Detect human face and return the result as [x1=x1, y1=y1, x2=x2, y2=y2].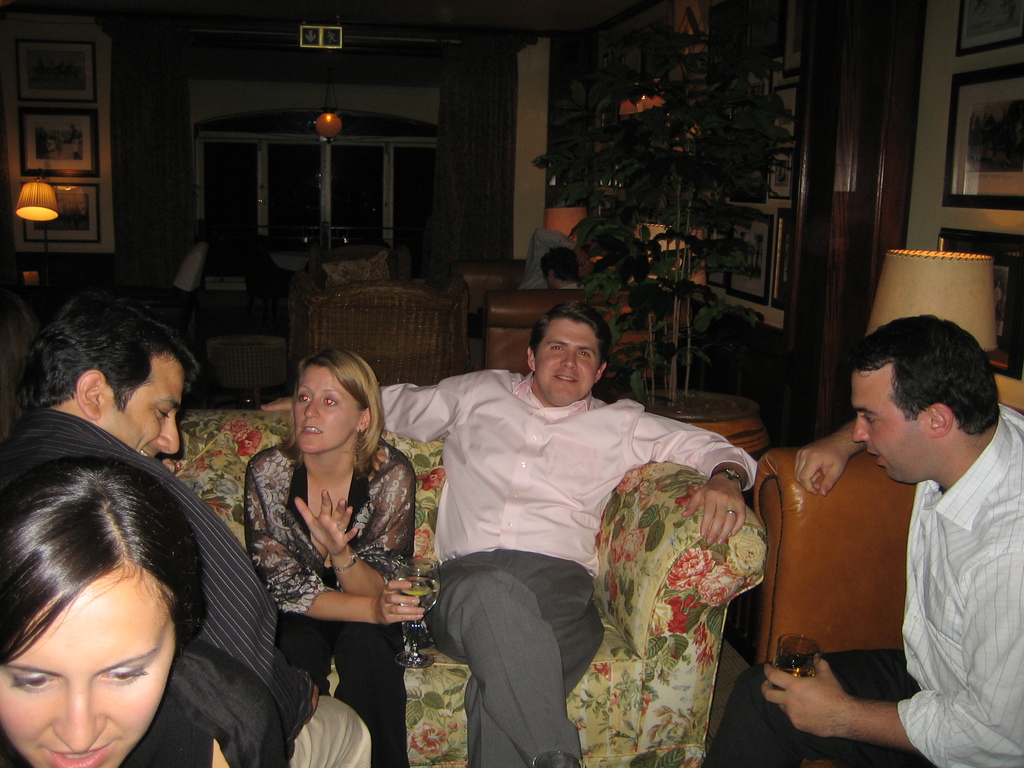
[x1=100, y1=359, x2=182, y2=452].
